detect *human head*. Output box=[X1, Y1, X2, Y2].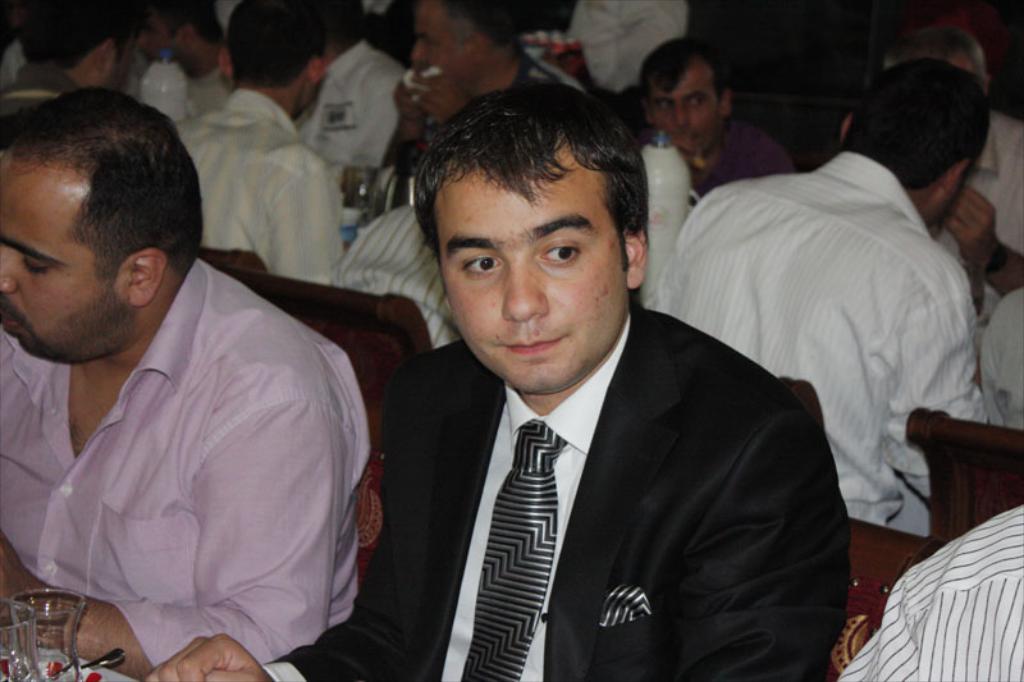
box=[636, 36, 735, 157].
